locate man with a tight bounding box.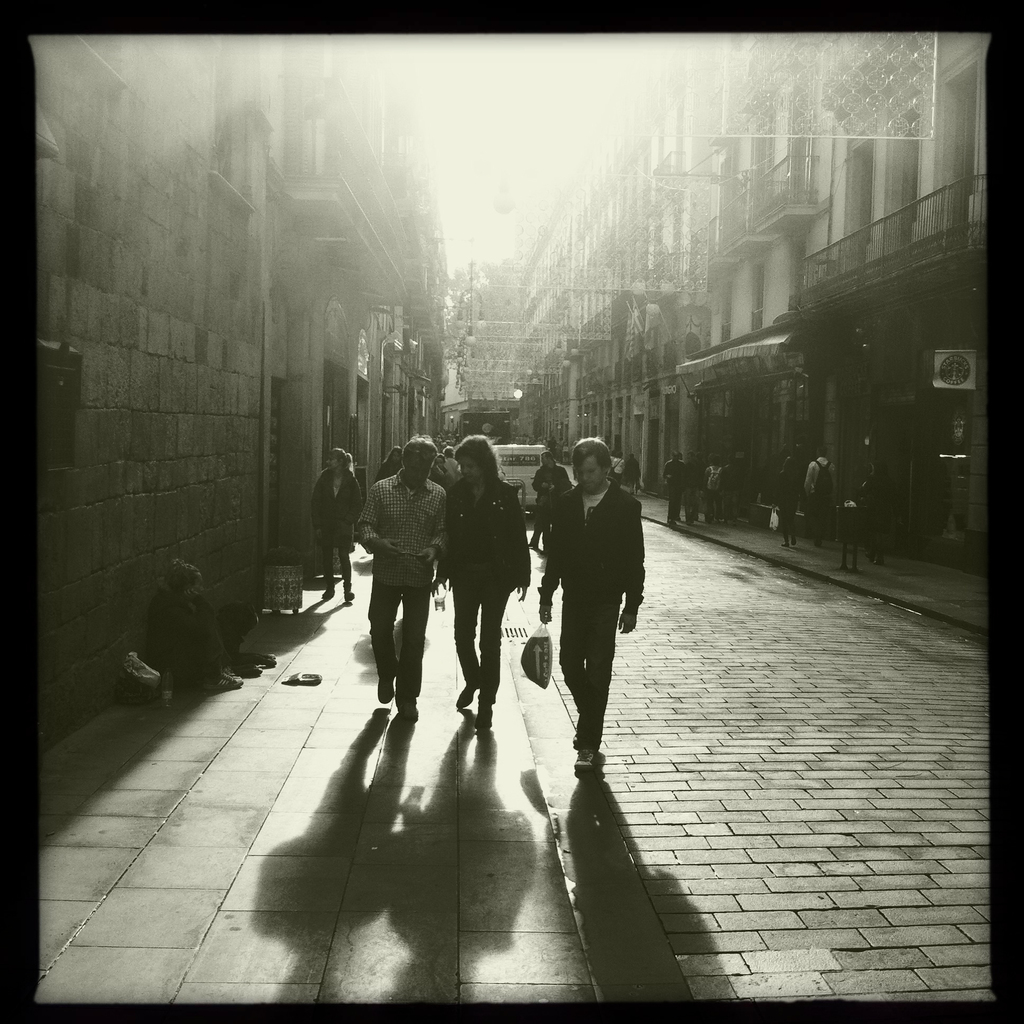
x1=543, y1=436, x2=666, y2=794.
